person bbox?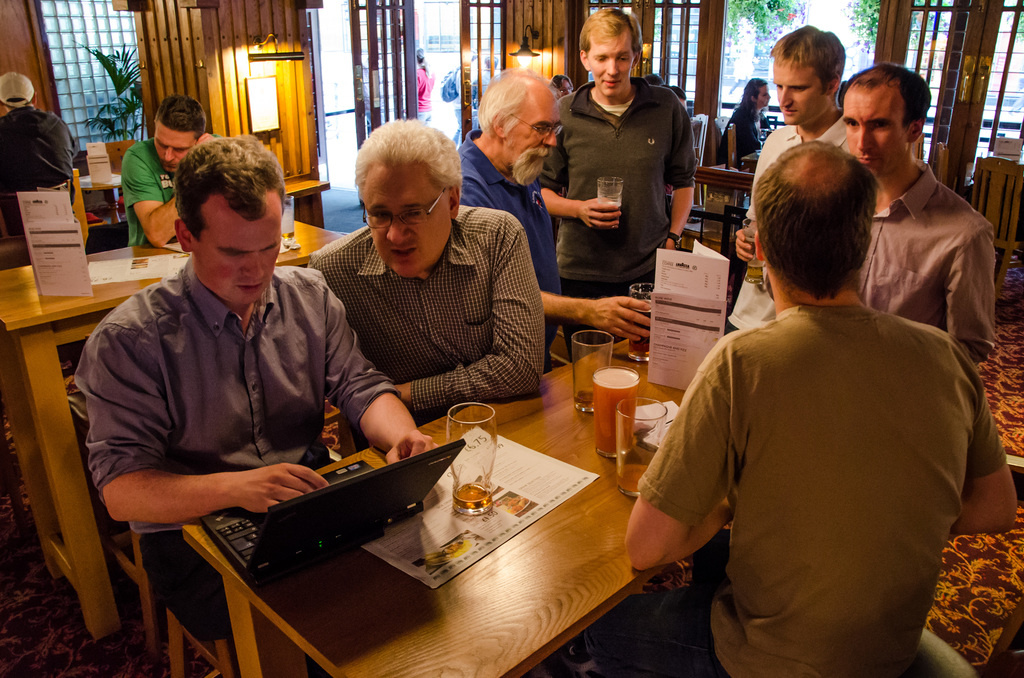
<region>726, 20, 851, 329</region>
